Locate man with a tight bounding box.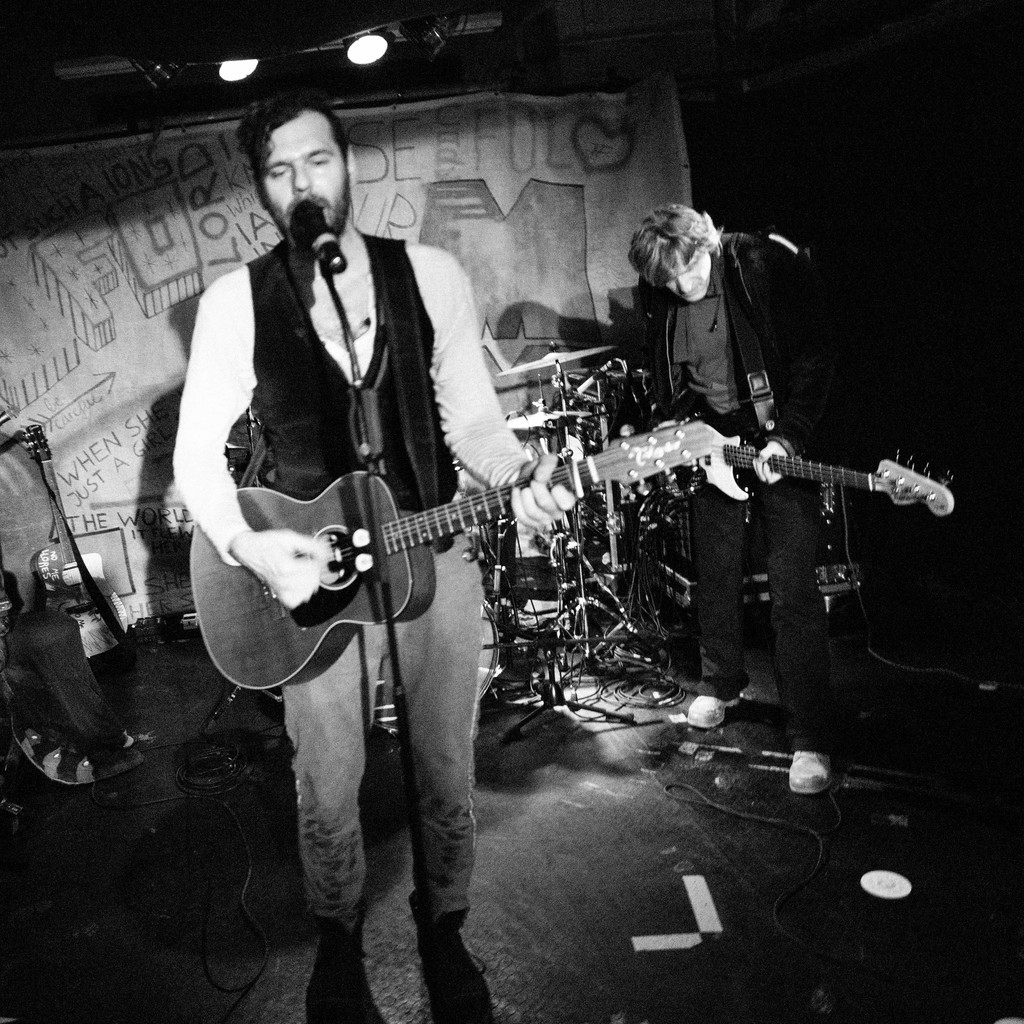
(198,113,703,932).
